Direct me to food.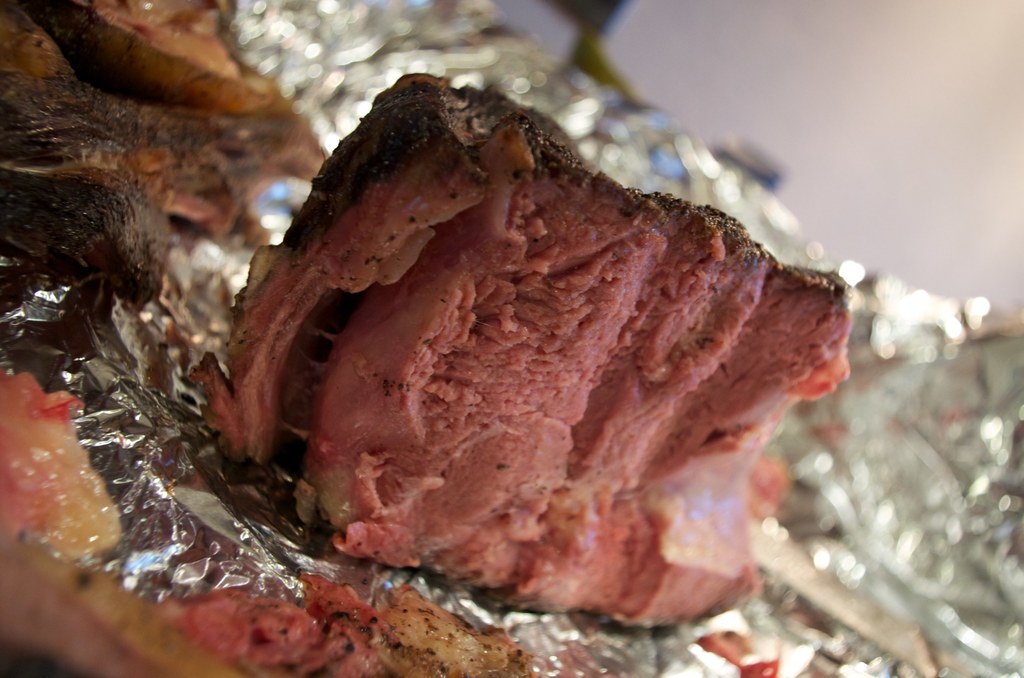
Direction: l=0, t=370, r=539, b=677.
